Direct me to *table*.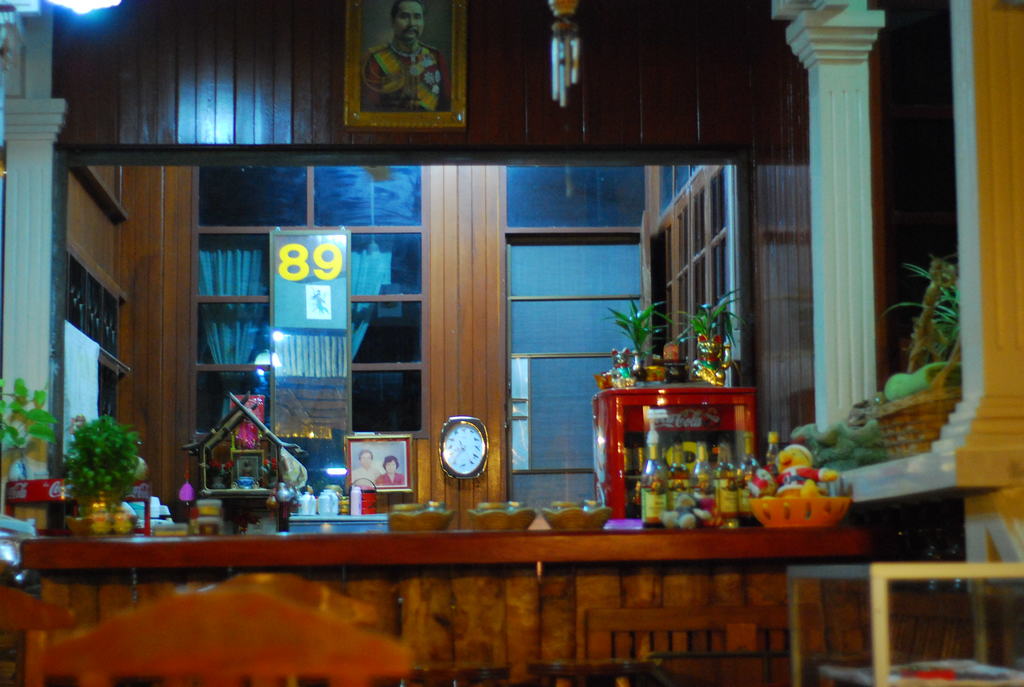
Direction: BBox(0, 468, 936, 649).
